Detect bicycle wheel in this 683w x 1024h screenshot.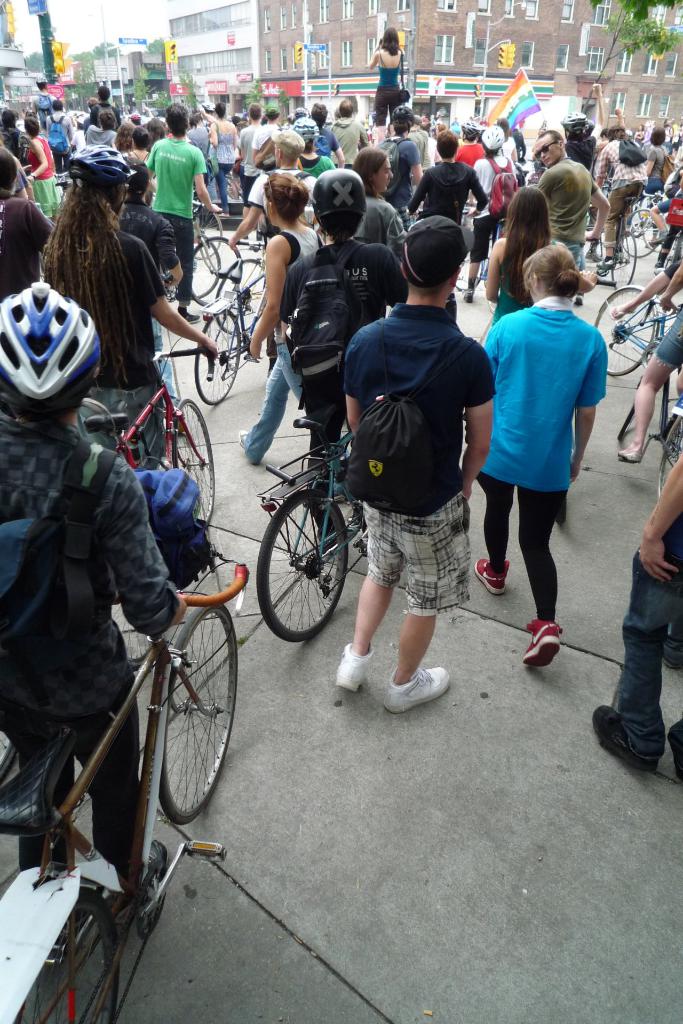
Detection: left=656, top=412, right=682, bottom=497.
